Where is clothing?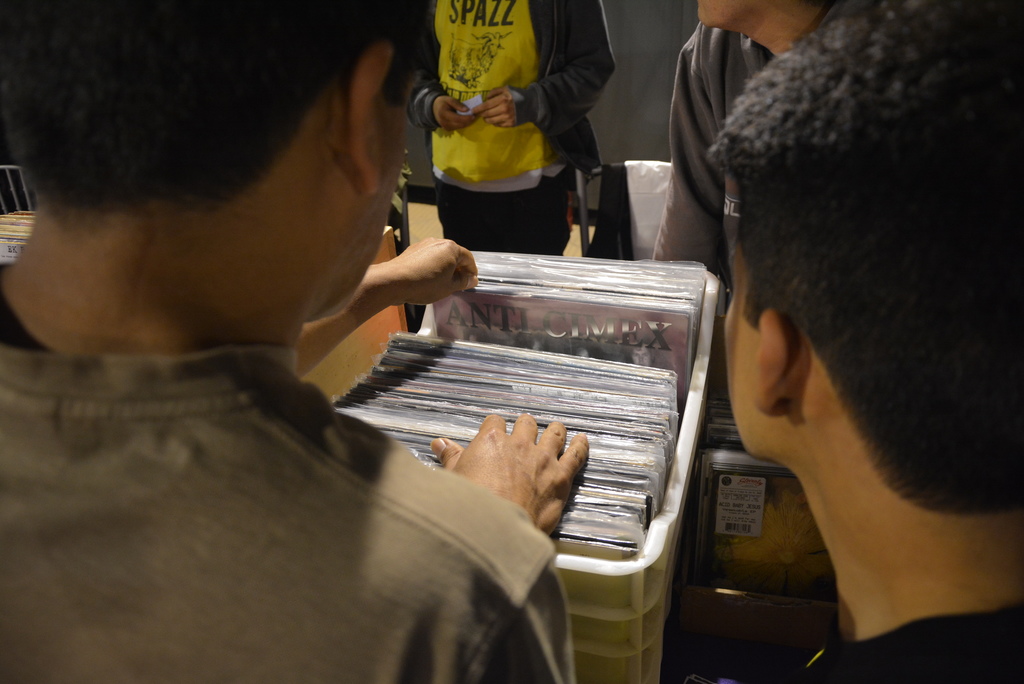
box=[0, 273, 580, 683].
